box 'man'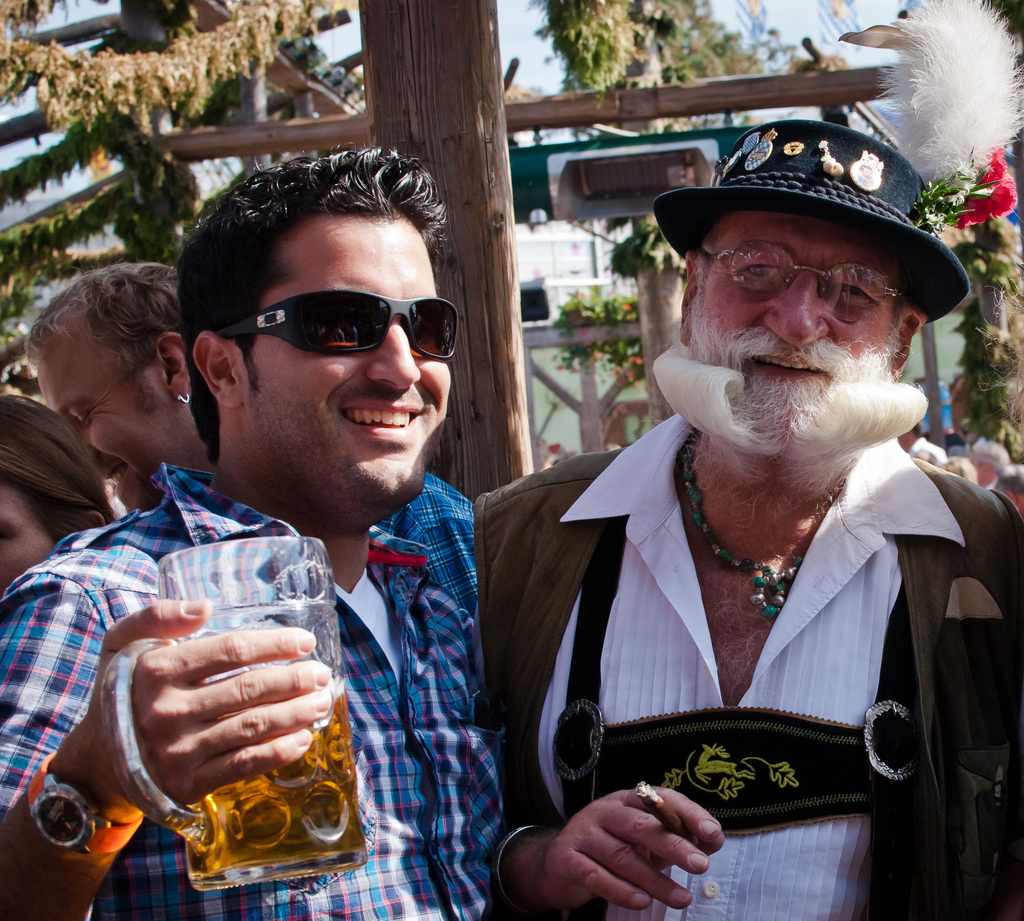
{"x1": 461, "y1": 106, "x2": 1018, "y2": 894}
